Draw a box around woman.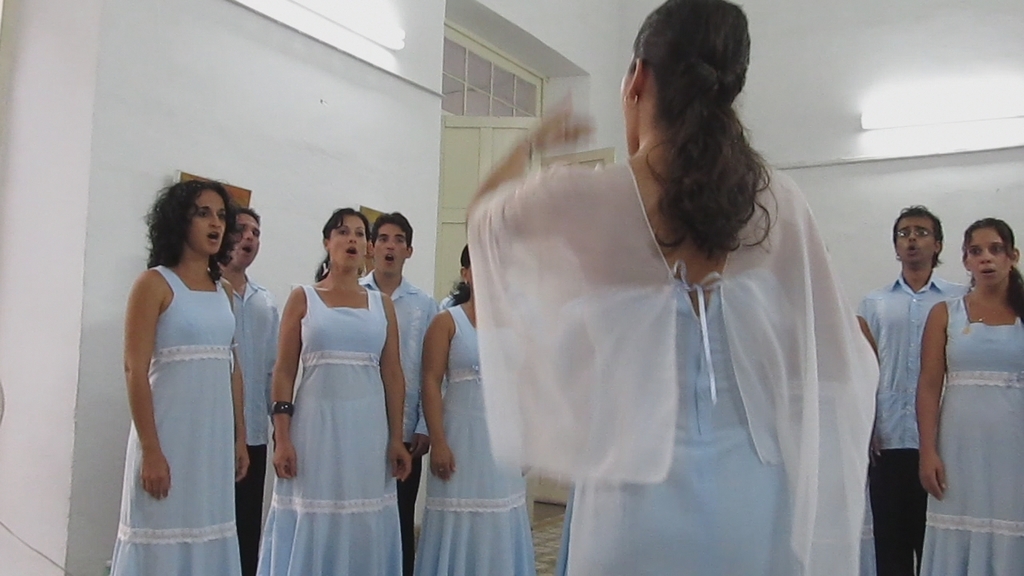
[x1=914, y1=214, x2=1023, y2=575].
